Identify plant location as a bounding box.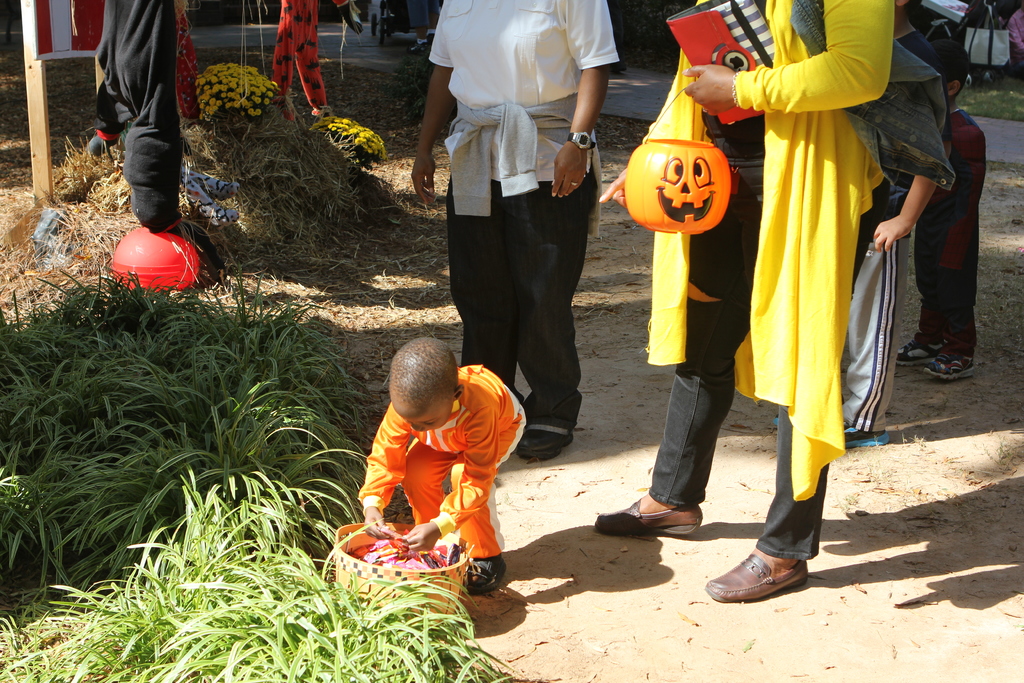
45, 486, 524, 682.
